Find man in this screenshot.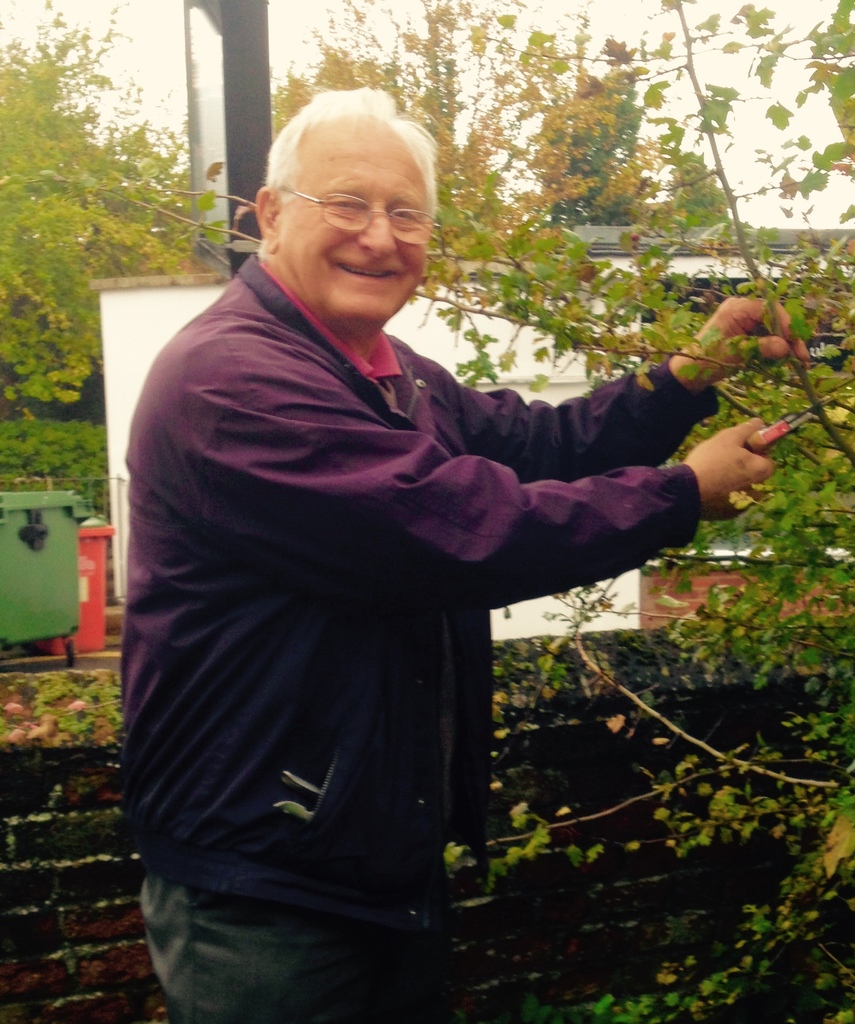
The bounding box for man is l=106, t=111, r=735, b=979.
